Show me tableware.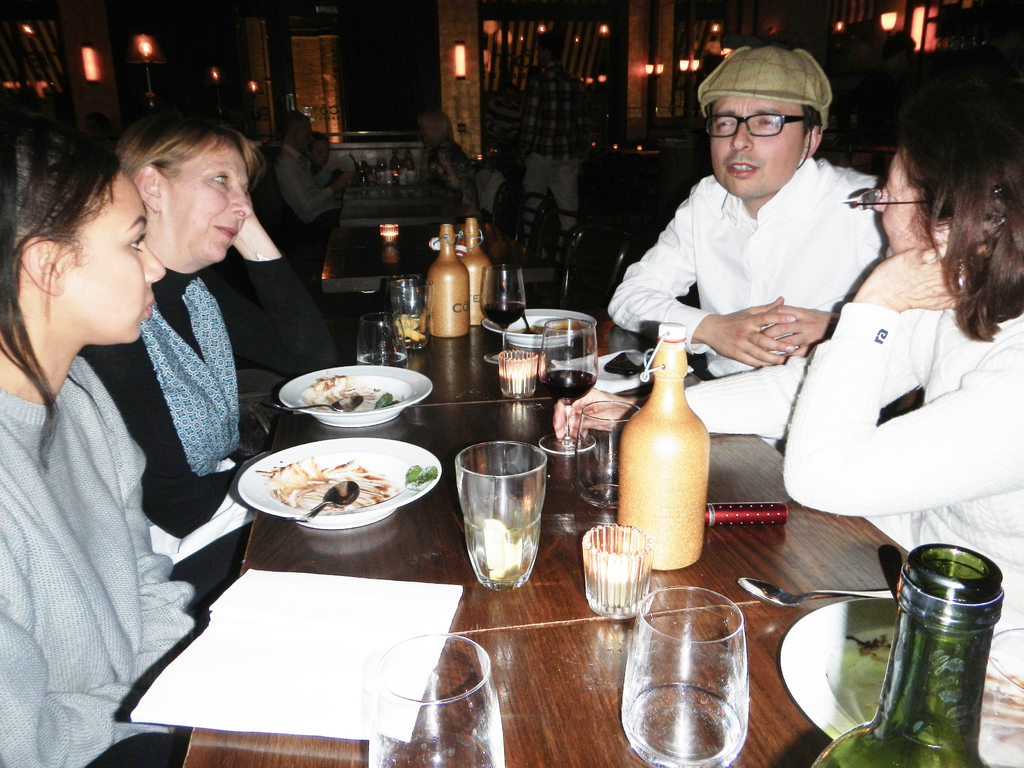
tableware is here: <region>238, 435, 449, 534</region>.
